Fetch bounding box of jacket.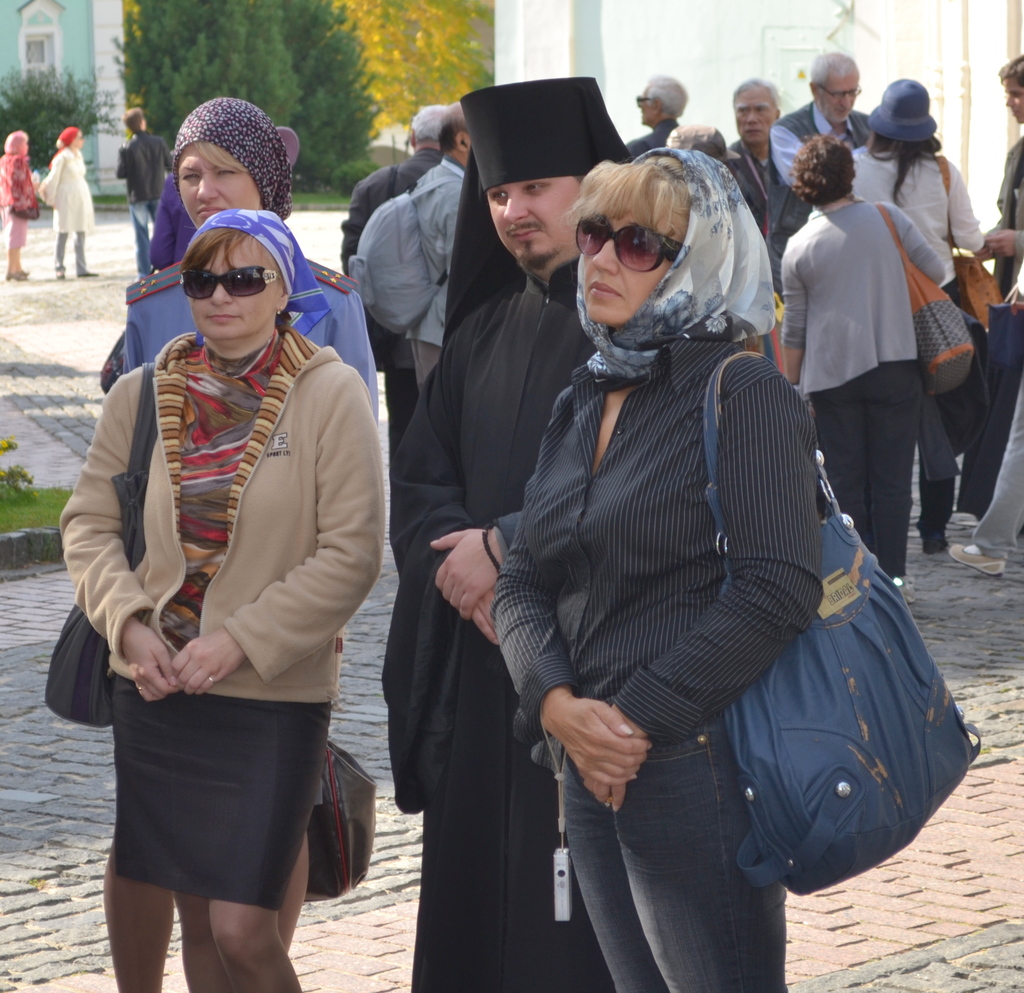
Bbox: 69:230:359:733.
